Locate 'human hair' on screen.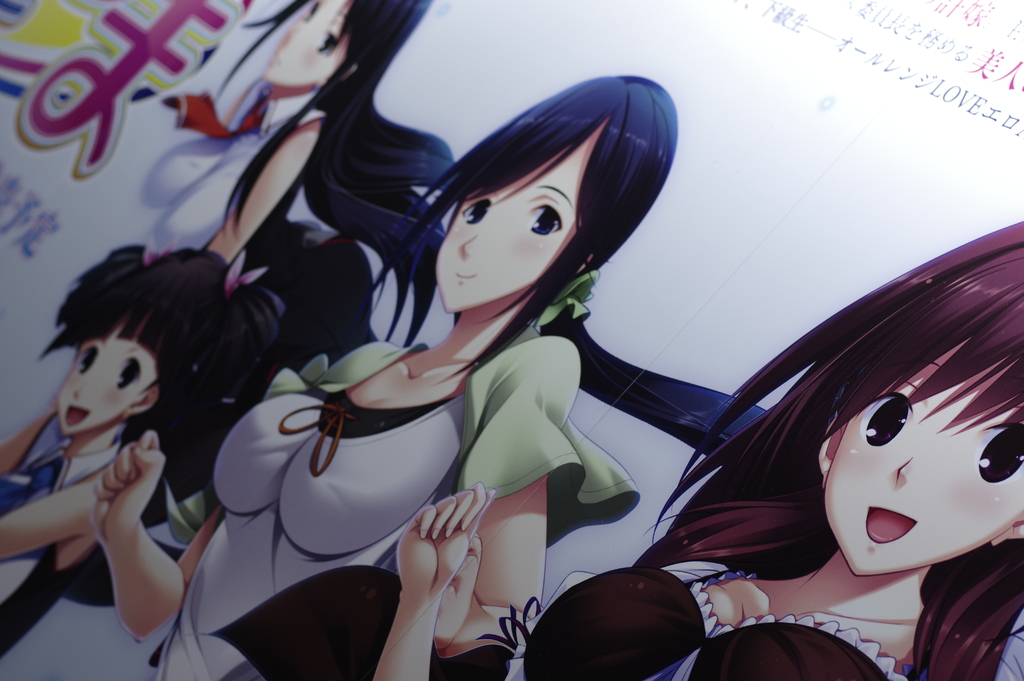
On screen at {"left": 640, "top": 220, "right": 1023, "bottom": 680}.
